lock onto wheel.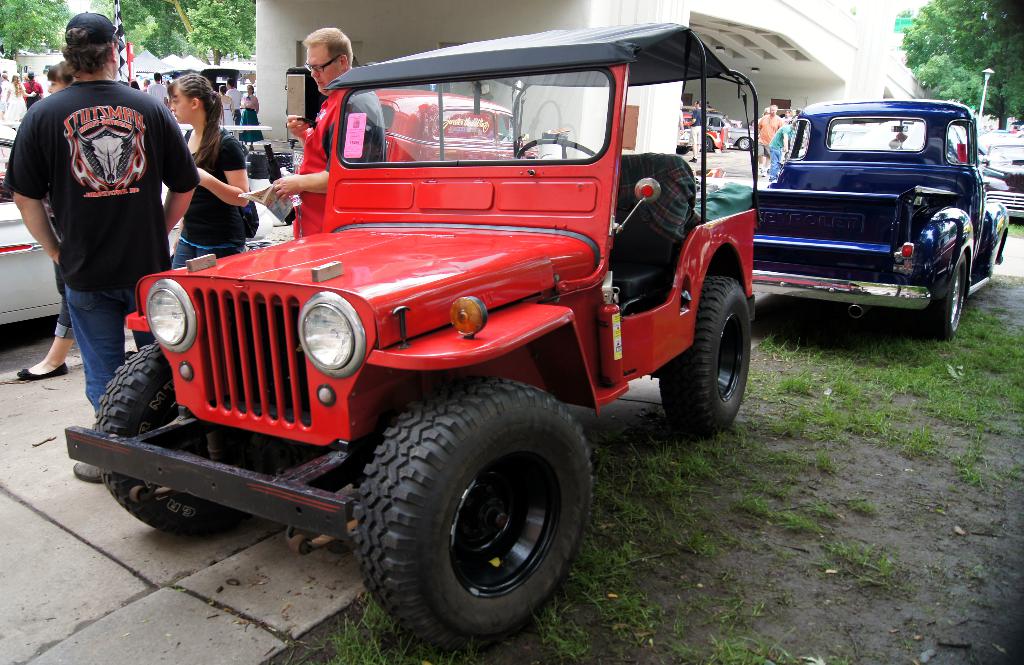
Locked: [x1=654, y1=275, x2=754, y2=434].
